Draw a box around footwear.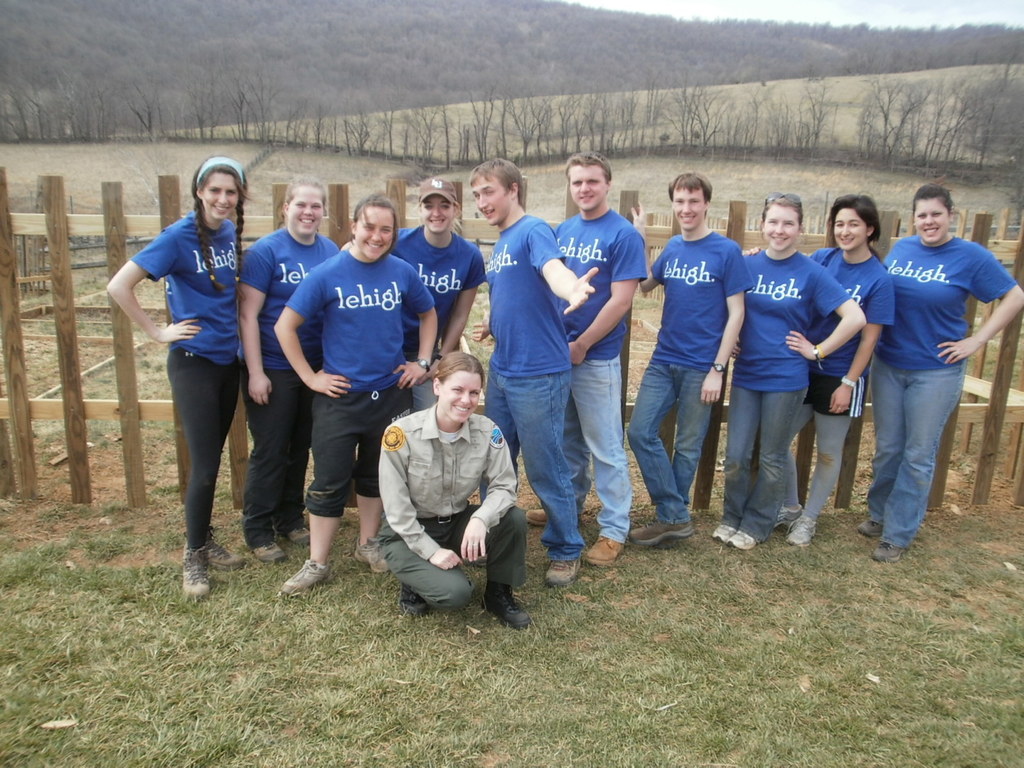
[628,516,694,548].
